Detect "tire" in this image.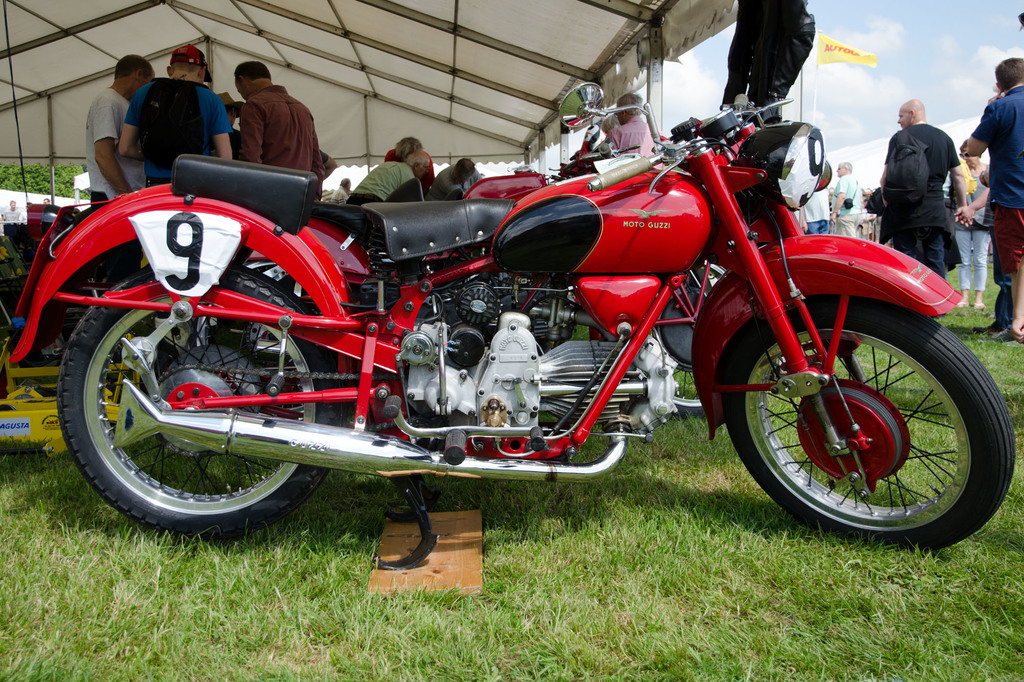
Detection: select_region(755, 320, 1000, 544).
